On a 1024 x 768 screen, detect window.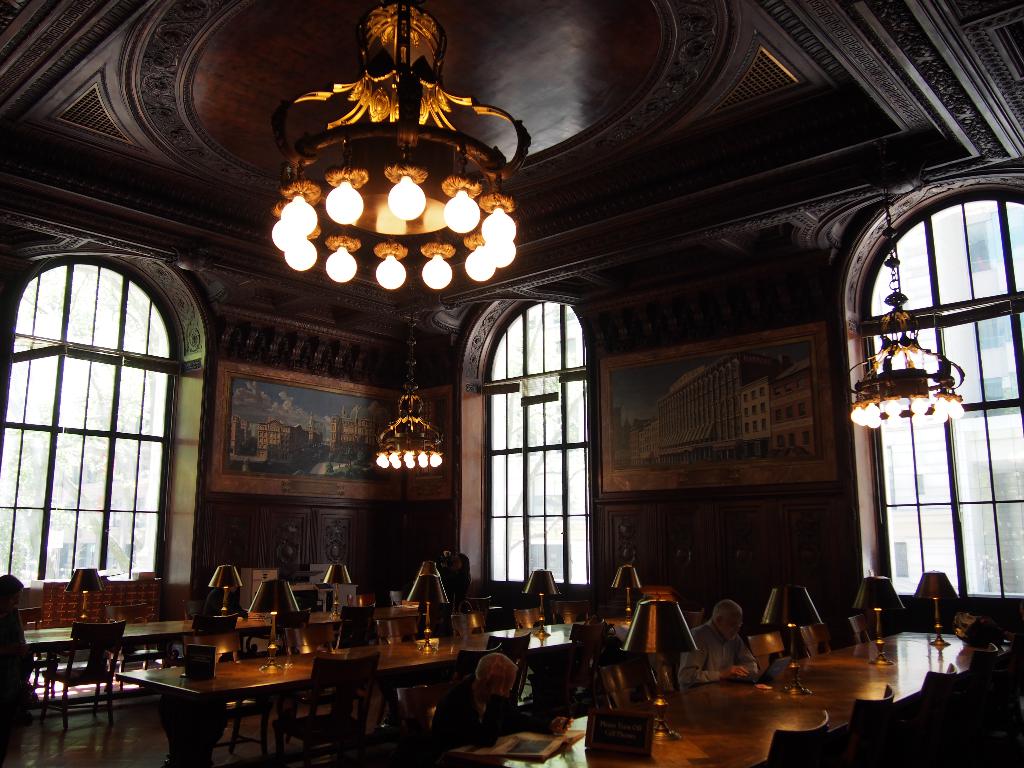
{"left": 0, "top": 254, "right": 174, "bottom": 585}.
